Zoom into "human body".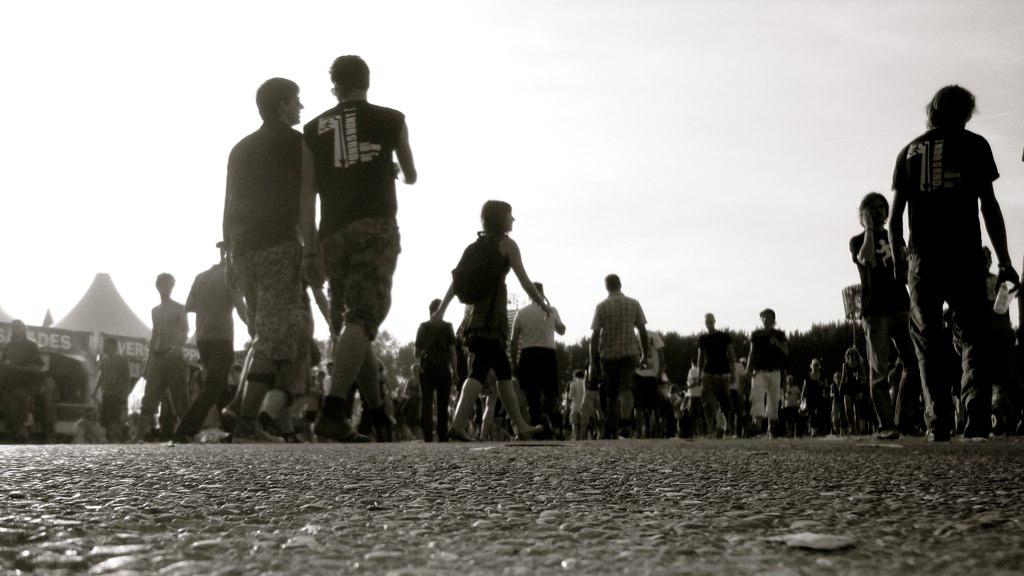
Zoom target: (735, 362, 745, 424).
